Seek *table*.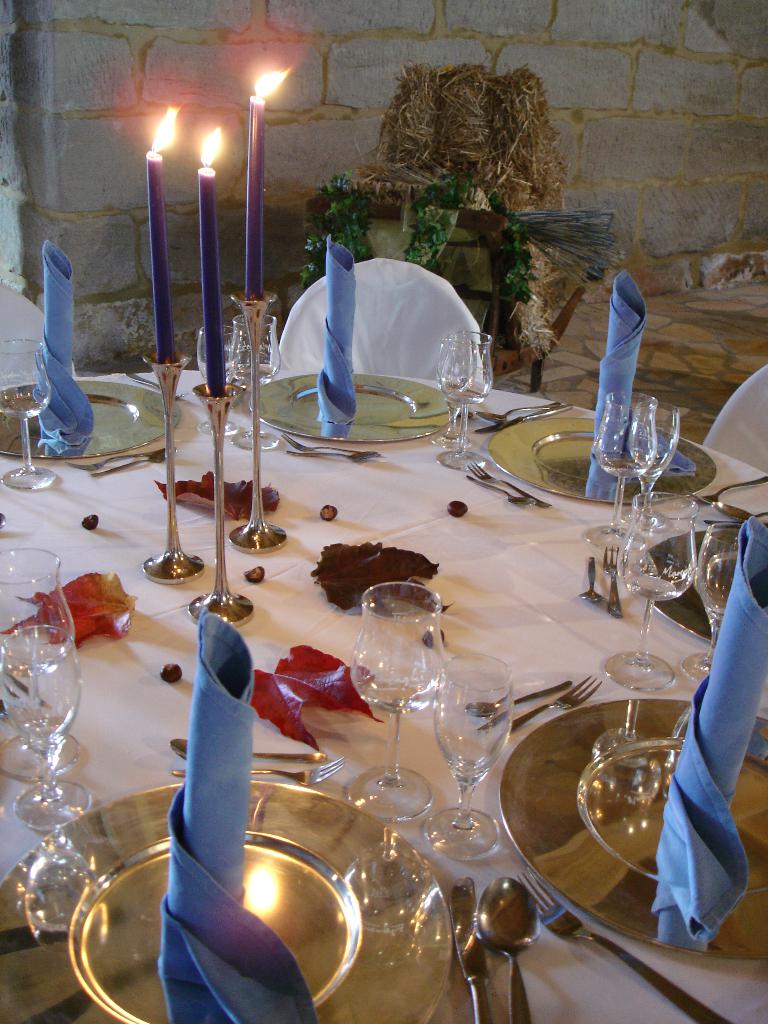
(left=6, top=312, right=761, bottom=1023).
